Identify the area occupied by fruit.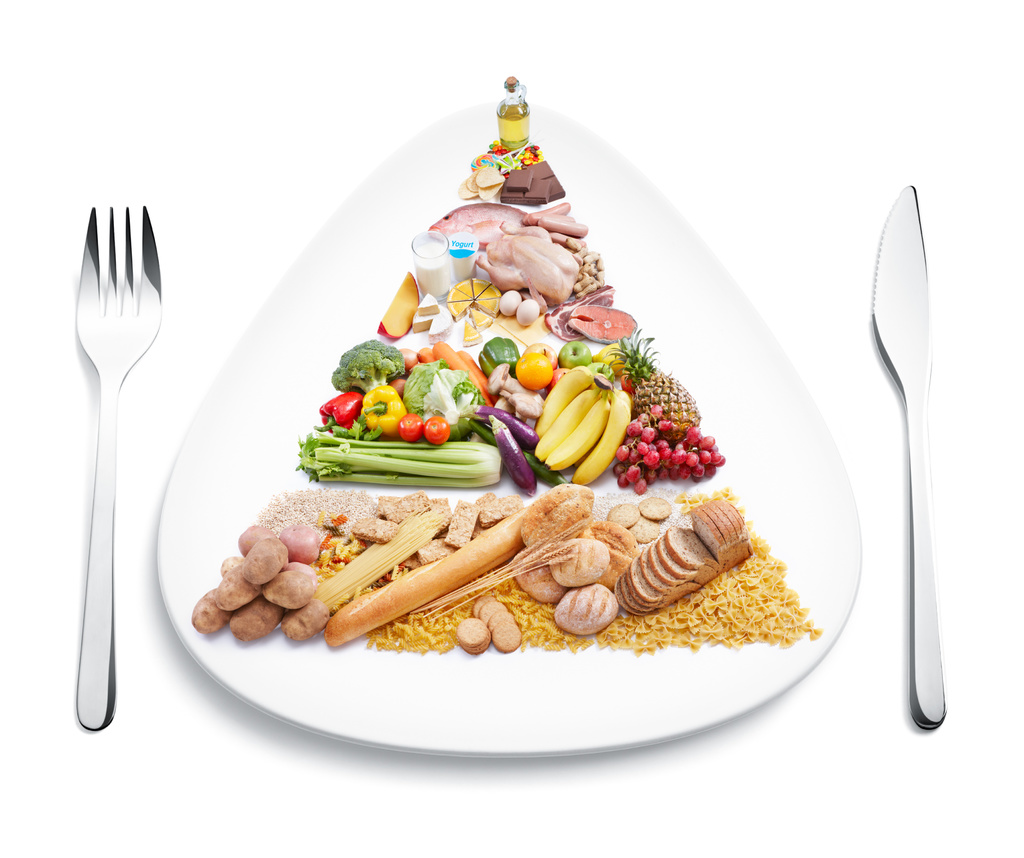
Area: 568,387,626,485.
